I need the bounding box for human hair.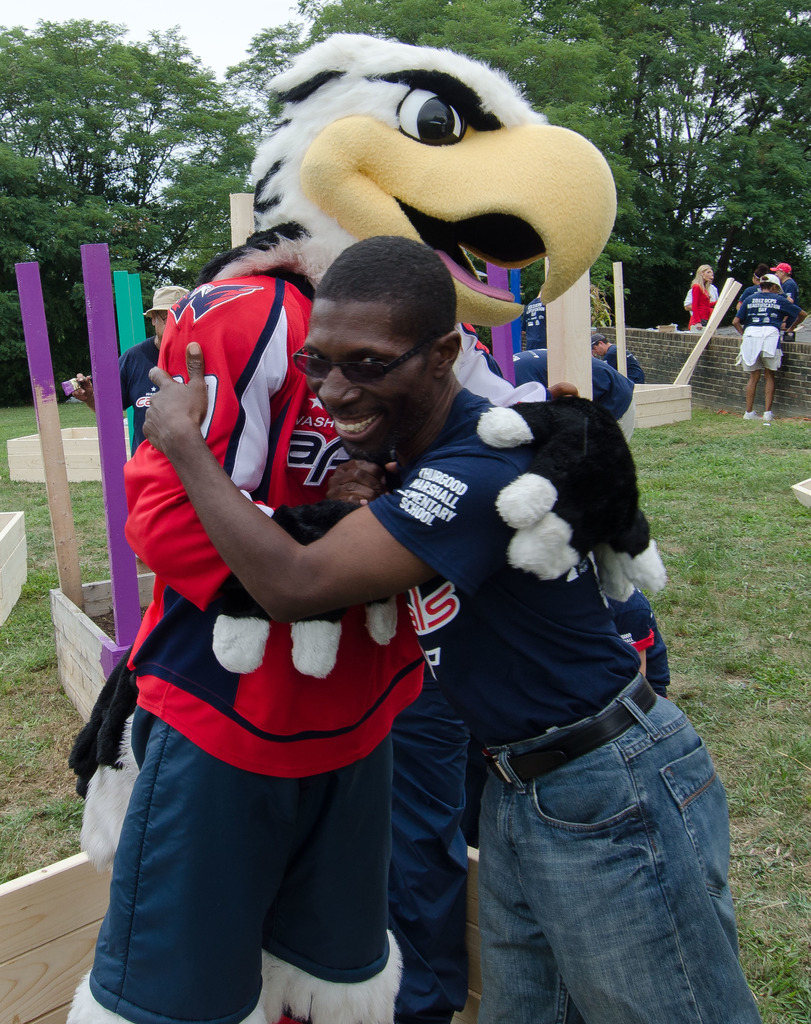
Here it is: pyautogui.locateOnScreen(757, 280, 778, 291).
